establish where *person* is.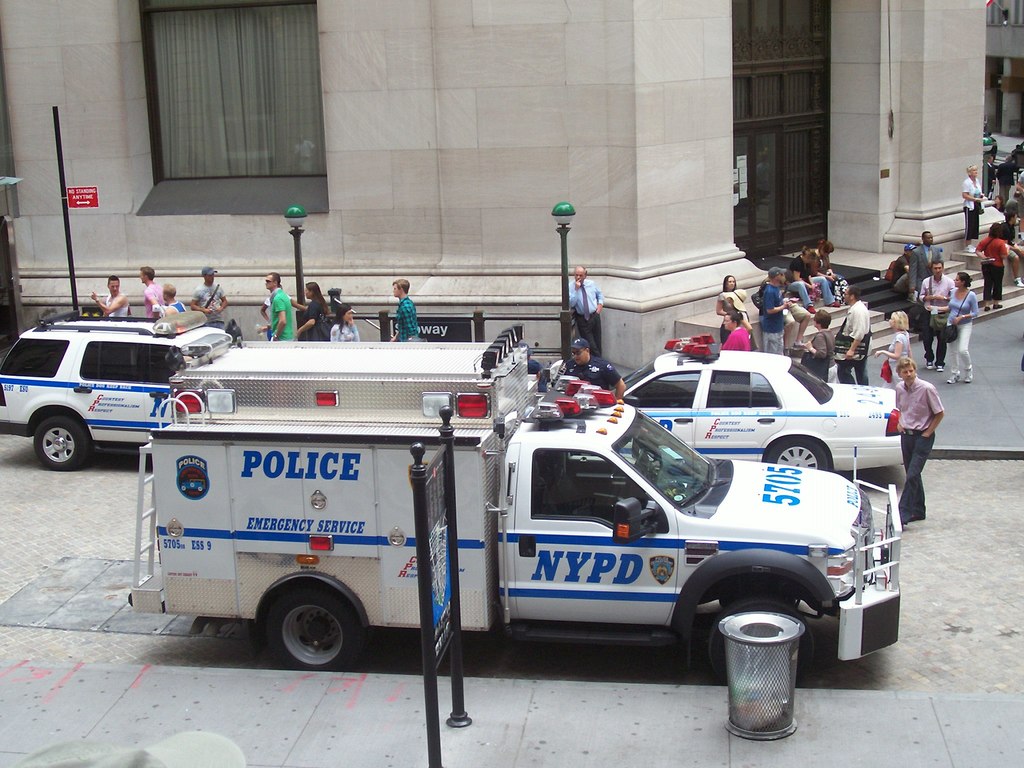
Established at <box>152,278,186,323</box>.
